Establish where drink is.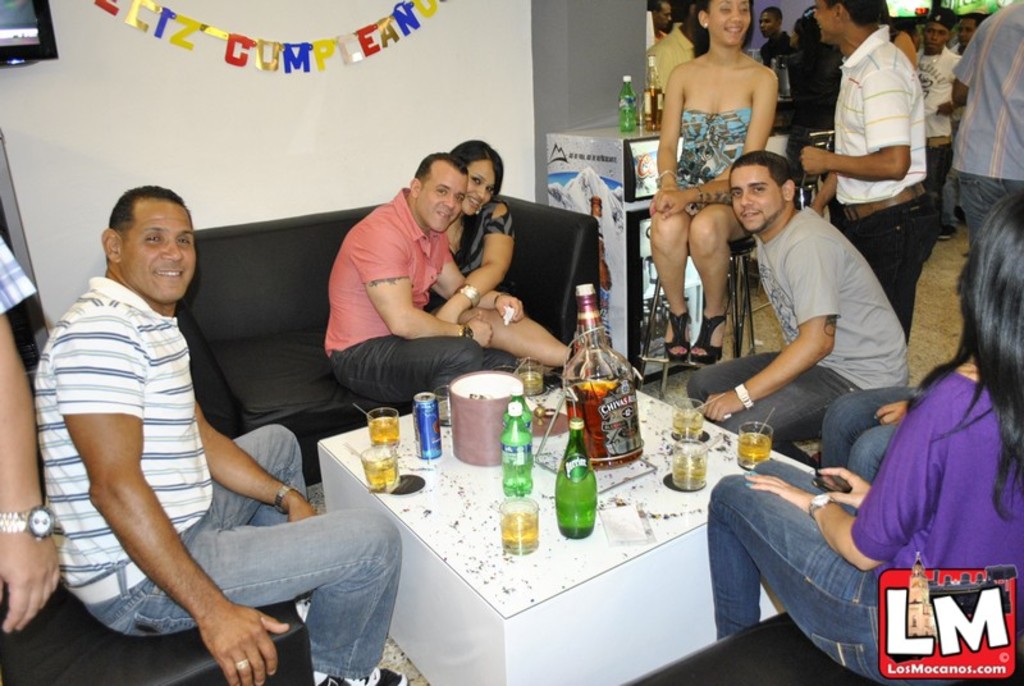
Established at locate(522, 374, 541, 389).
